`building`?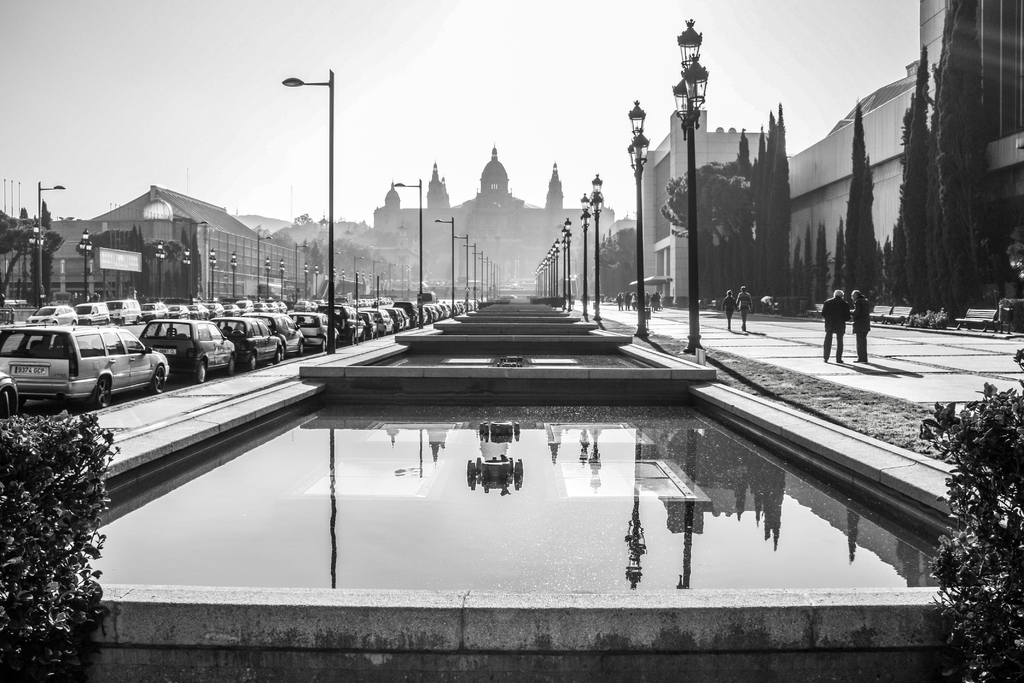
86 180 308 304
